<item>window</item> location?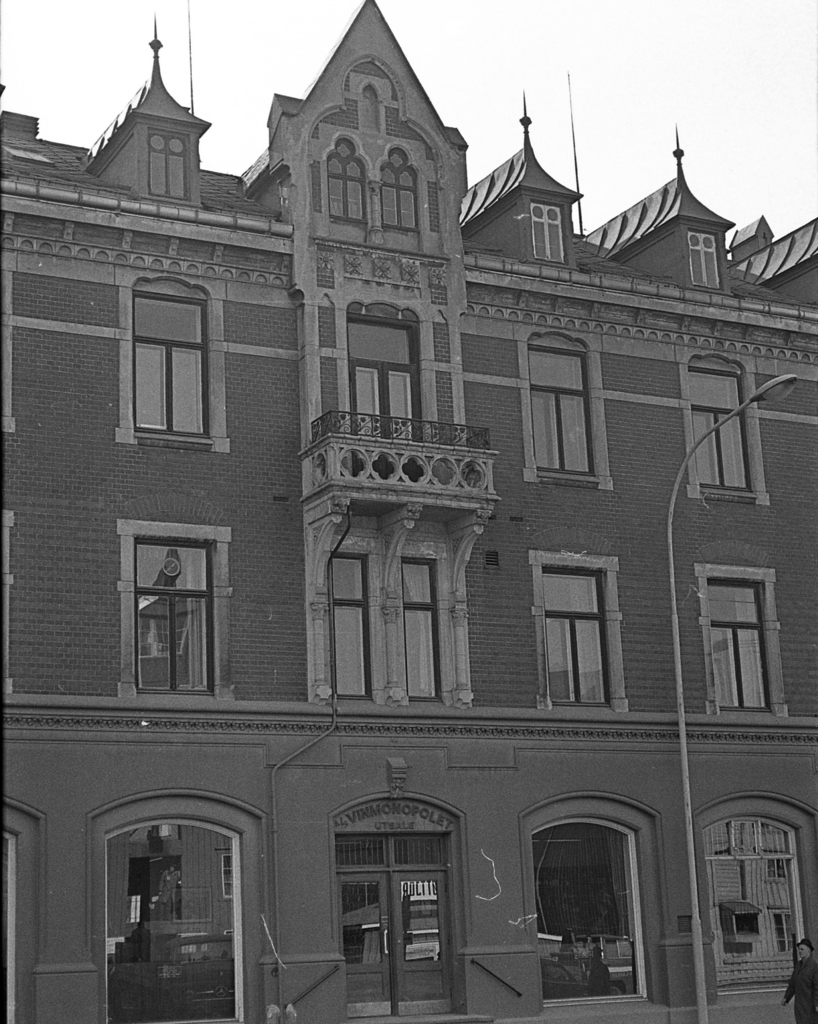
(534,832,647,1002)
